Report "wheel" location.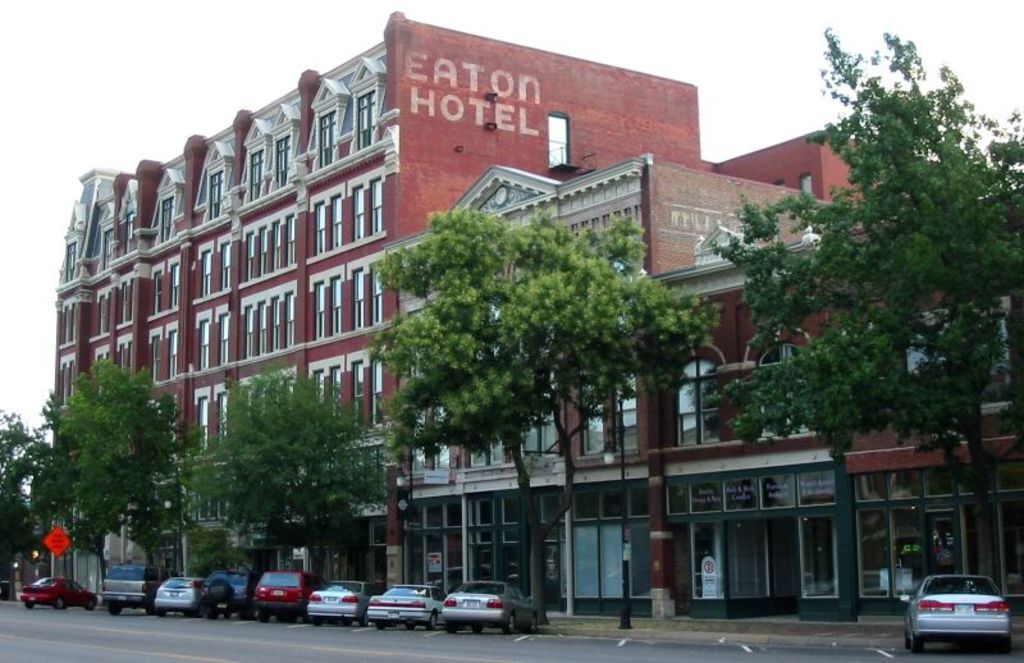
Report: 58/600/63/612.
